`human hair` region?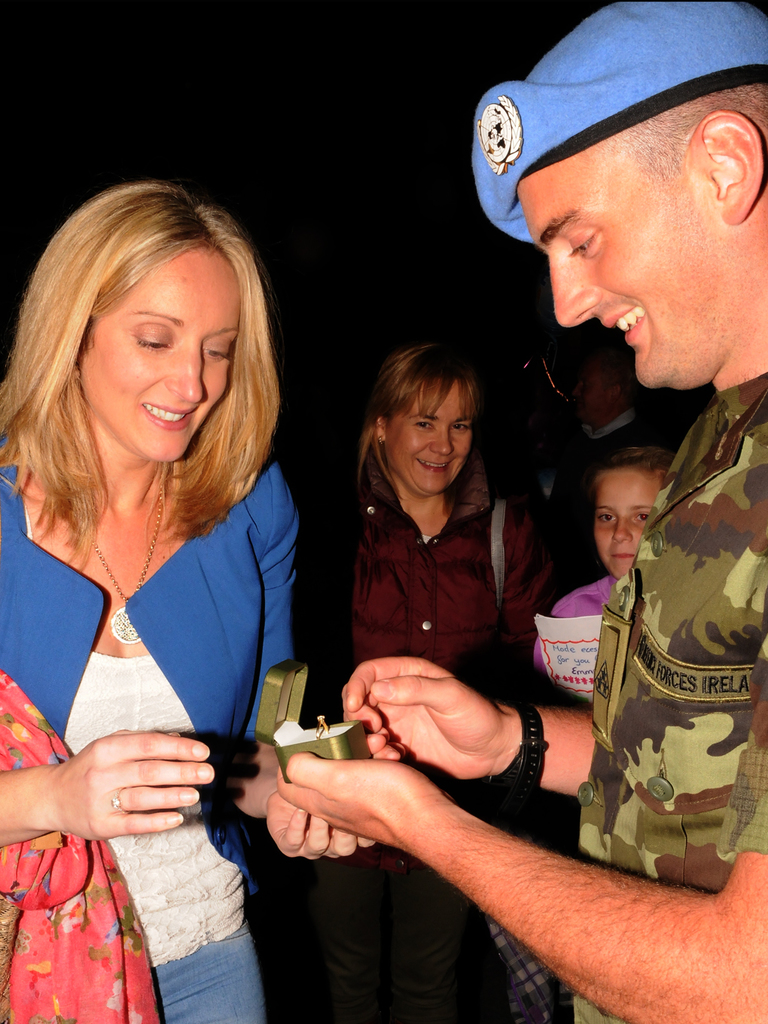
x1=598 y1=448 x2=678 y2=476
